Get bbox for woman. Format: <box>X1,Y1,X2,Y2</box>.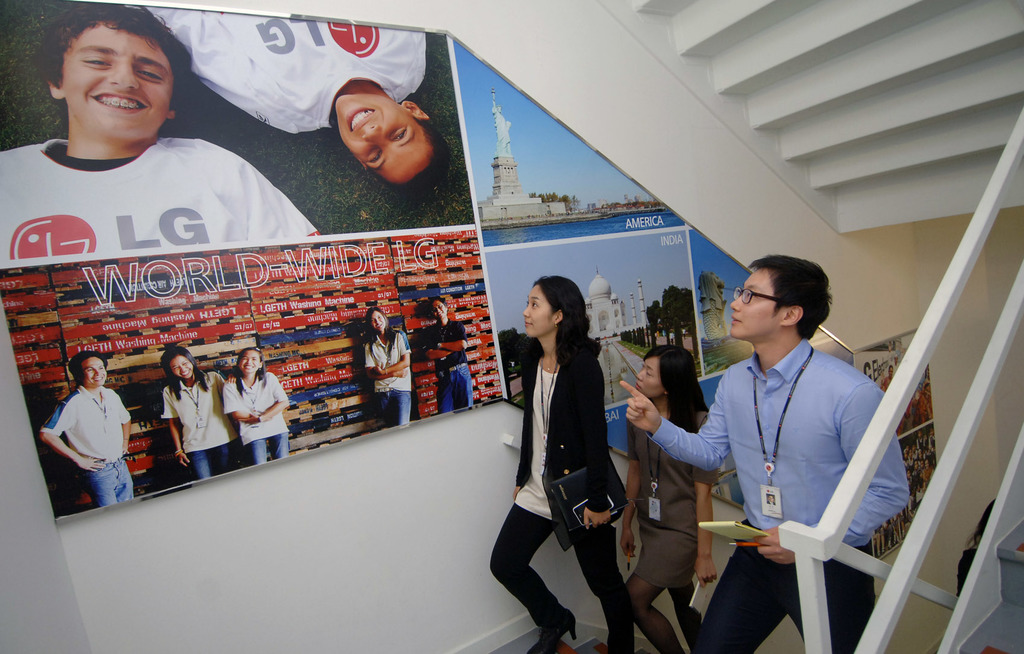
<box>160,346,237,482</box>.
